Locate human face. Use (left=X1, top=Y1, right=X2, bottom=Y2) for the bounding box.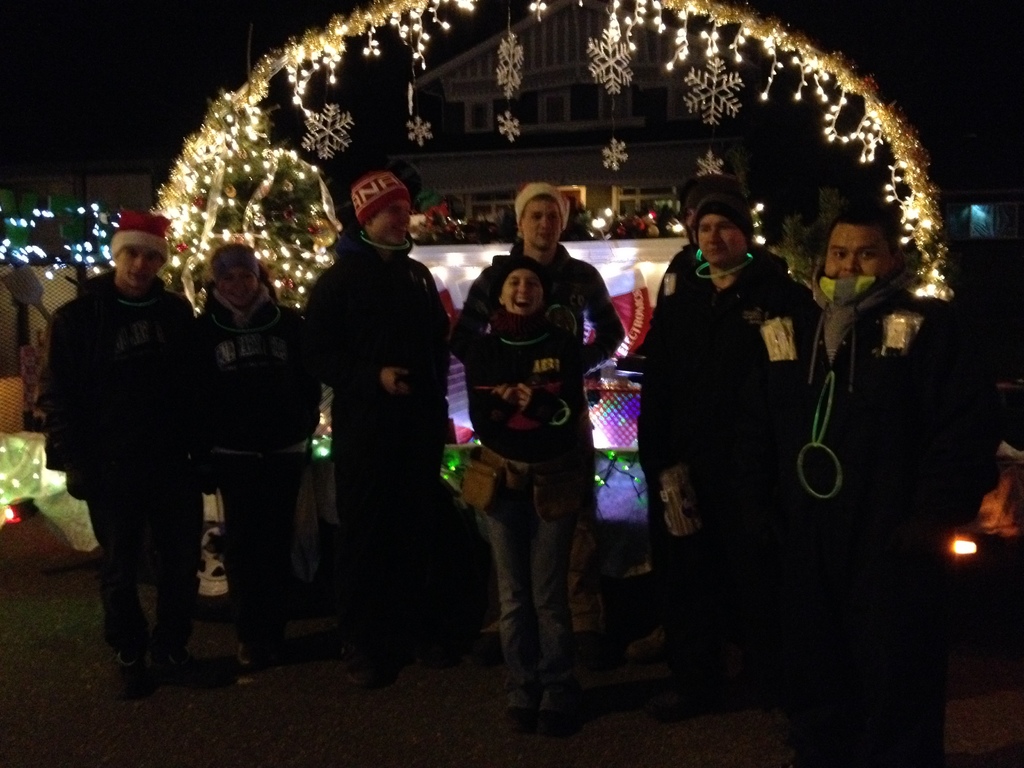
(left=215, top=266, right=260, bottom=305).
